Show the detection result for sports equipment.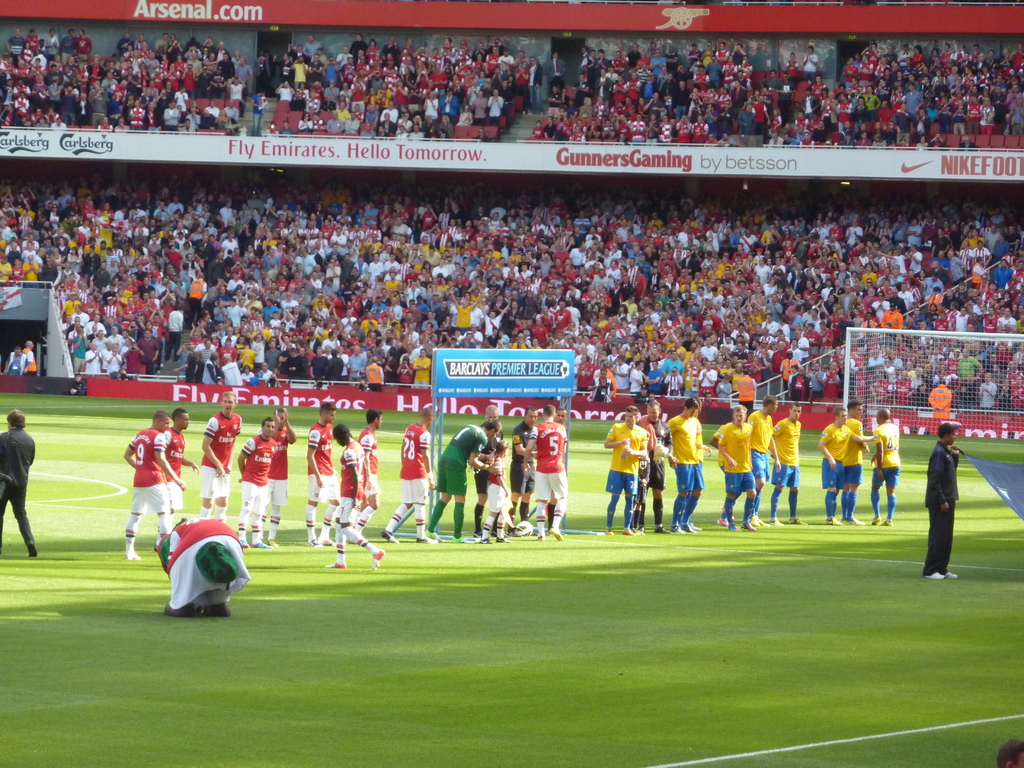
630,528,648,539.
